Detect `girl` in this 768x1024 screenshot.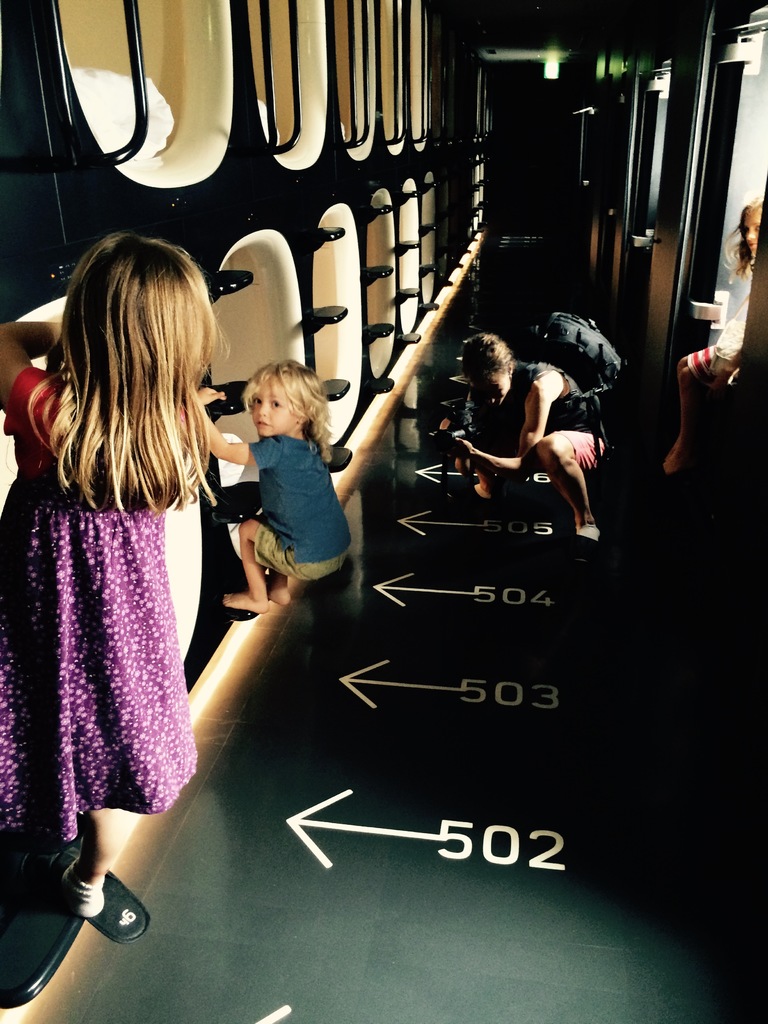
Detection: {"x1": 0, "y1": 227, "x2": 227, "y2": 922}.
